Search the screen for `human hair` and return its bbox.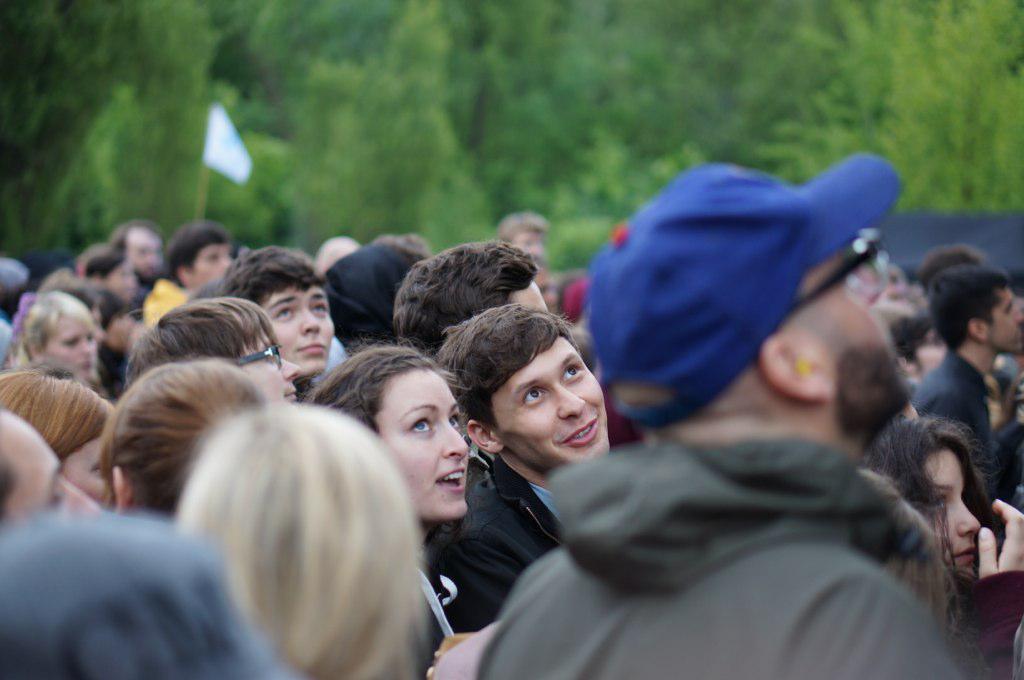
Found: left=169, top=217, right=235, bottom=281.
